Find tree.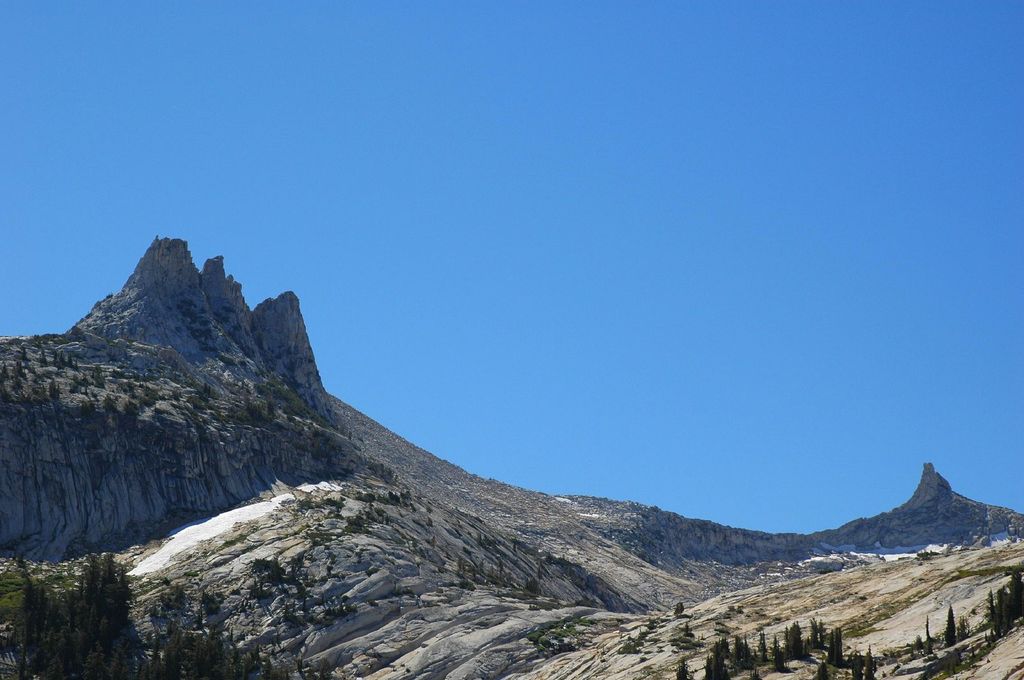
947:603:957:649.
